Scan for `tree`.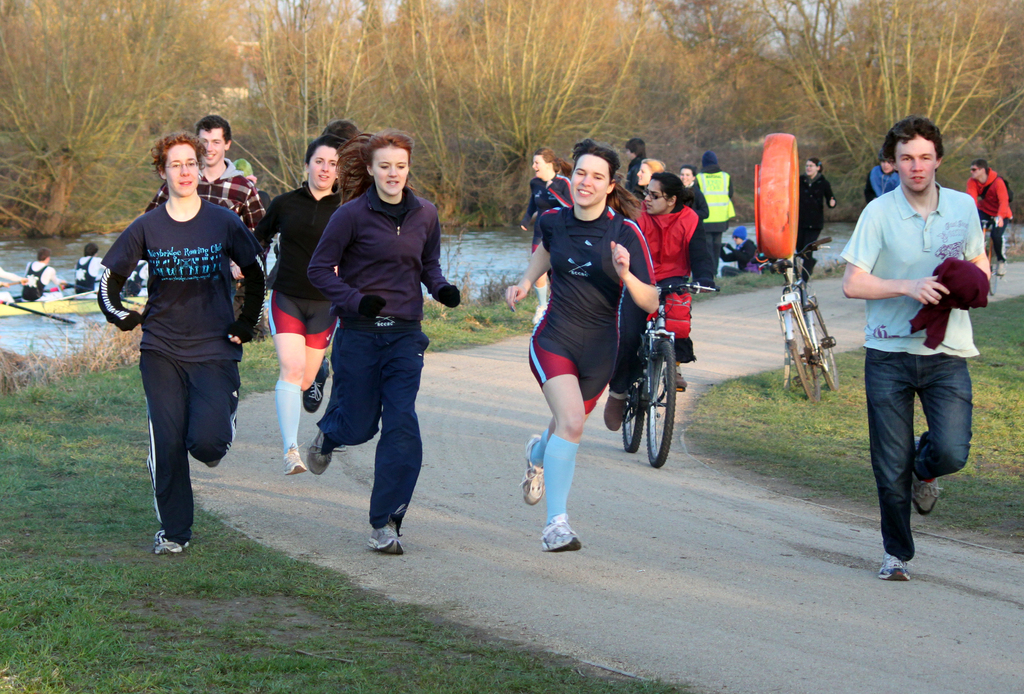
Scan result: region(7, 40, 129, 228).
